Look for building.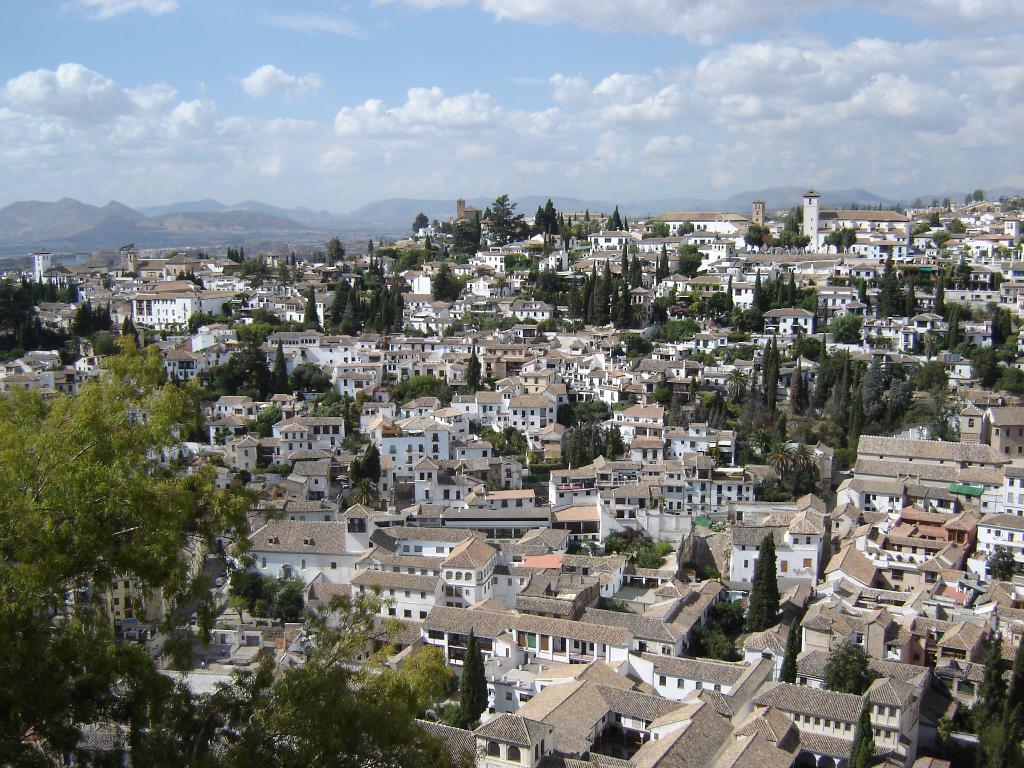
Found: bbox=[374, 410, 460, 498].
